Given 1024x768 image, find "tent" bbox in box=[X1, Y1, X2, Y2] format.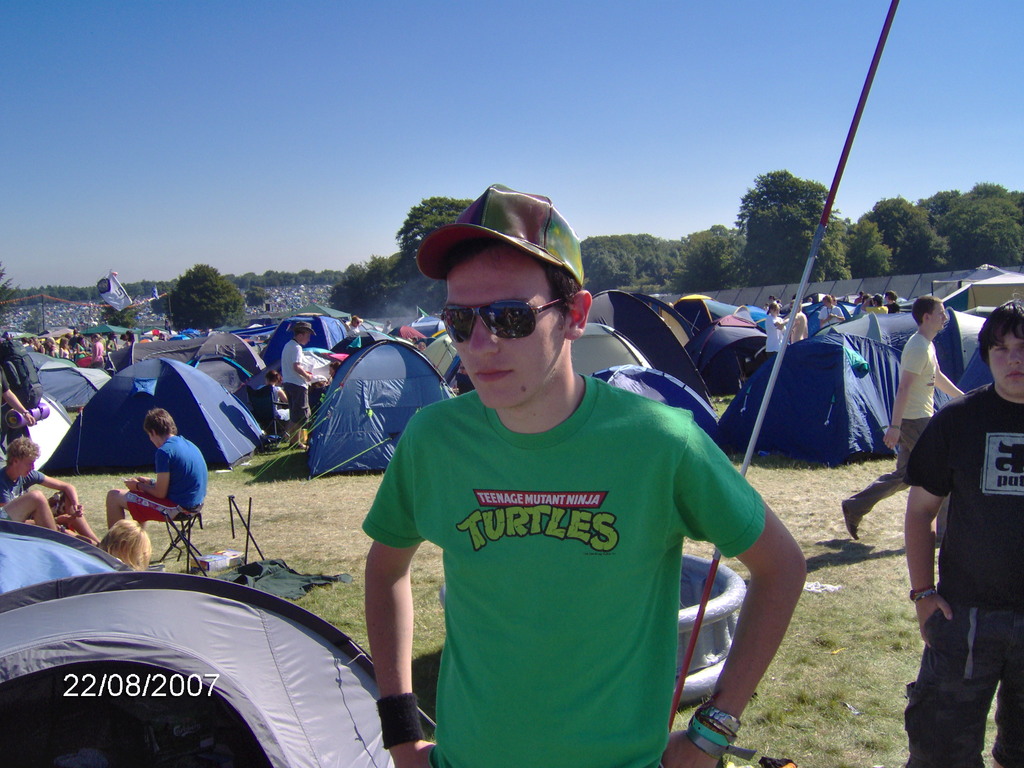
box=[333, 333, 395, 364].
